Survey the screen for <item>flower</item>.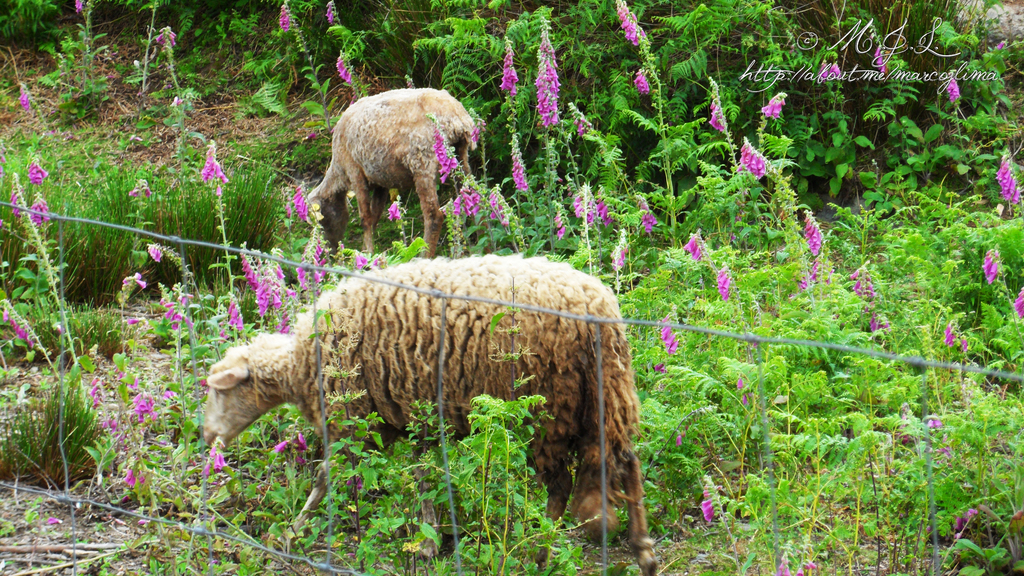
Survey found: 275 0 298 36.
